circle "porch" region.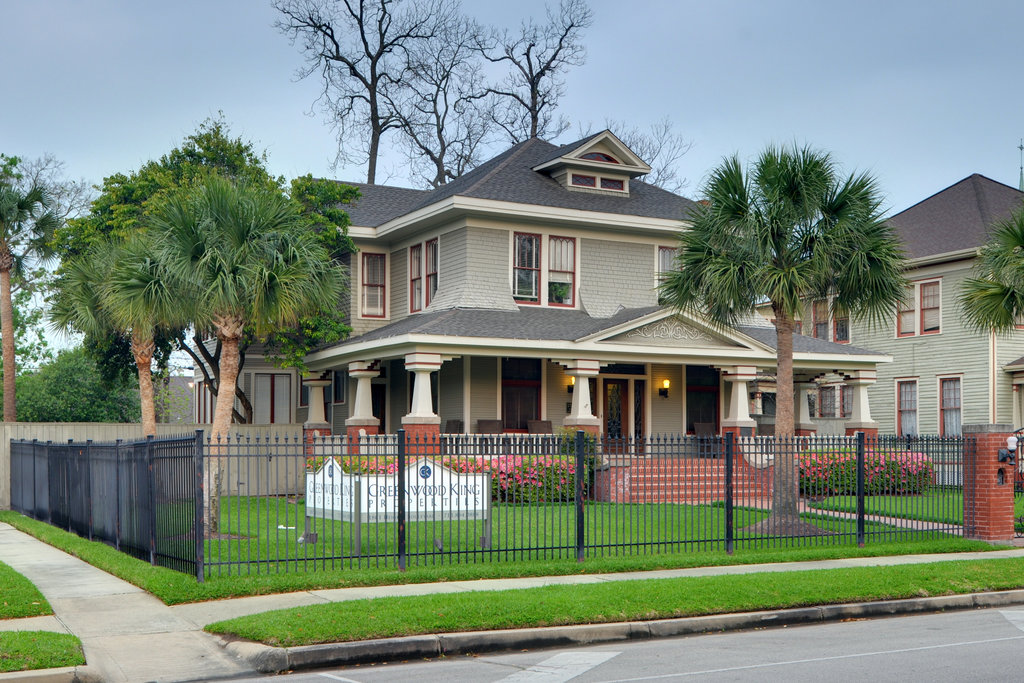
Region: {"left": 203, "top": 428, "right": 403, "bottom": 584}.
